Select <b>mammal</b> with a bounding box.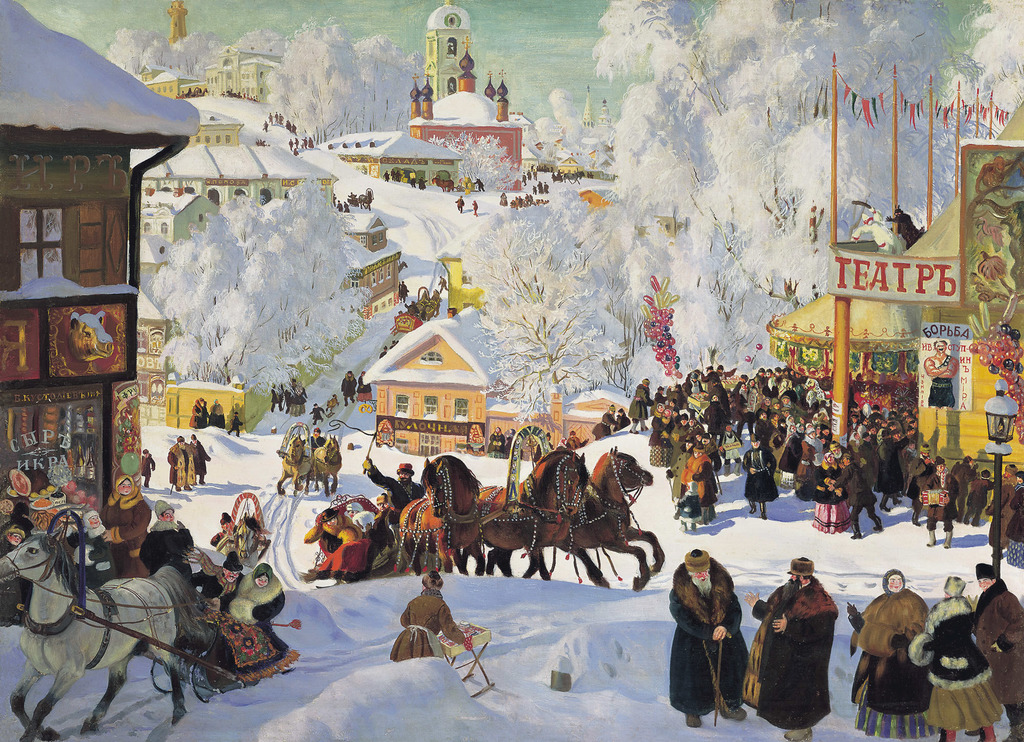
locate(265, 384, 279, 413).
